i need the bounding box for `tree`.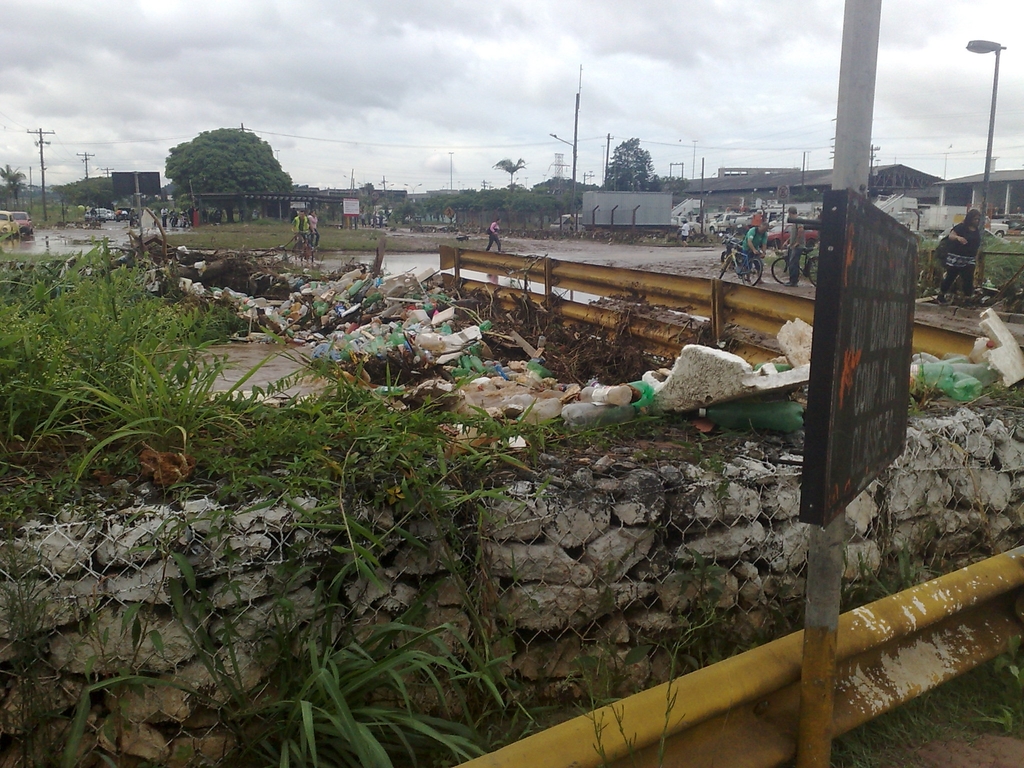
Here it is: [x1=349, y1=177, x2=388, y2=225].
